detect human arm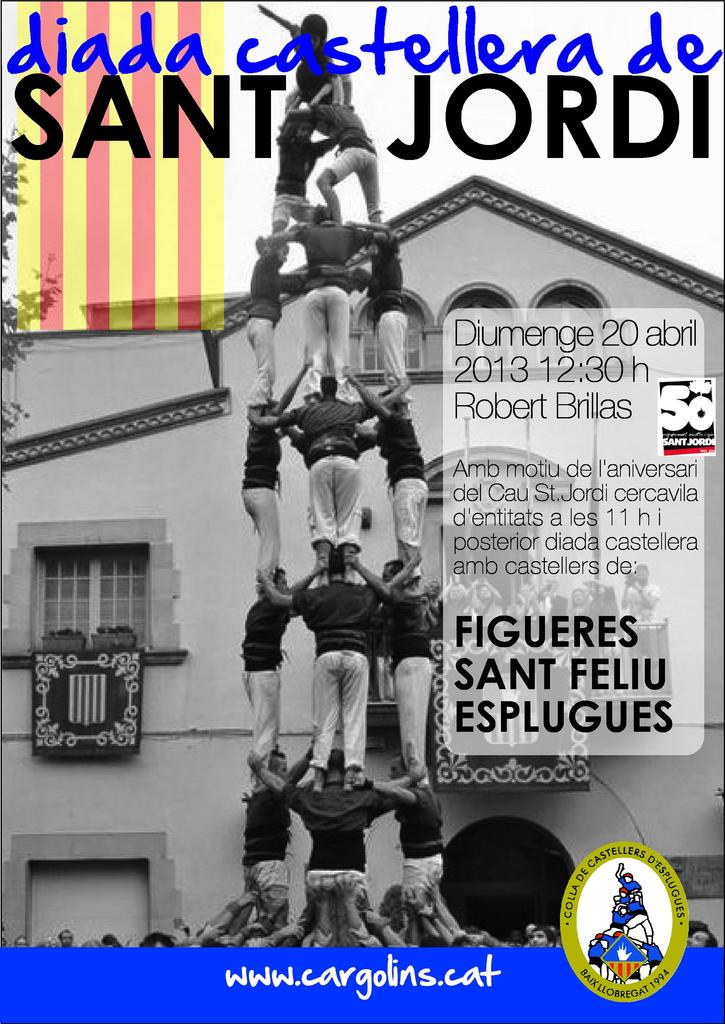
crop(263, 571, 297, 604)
